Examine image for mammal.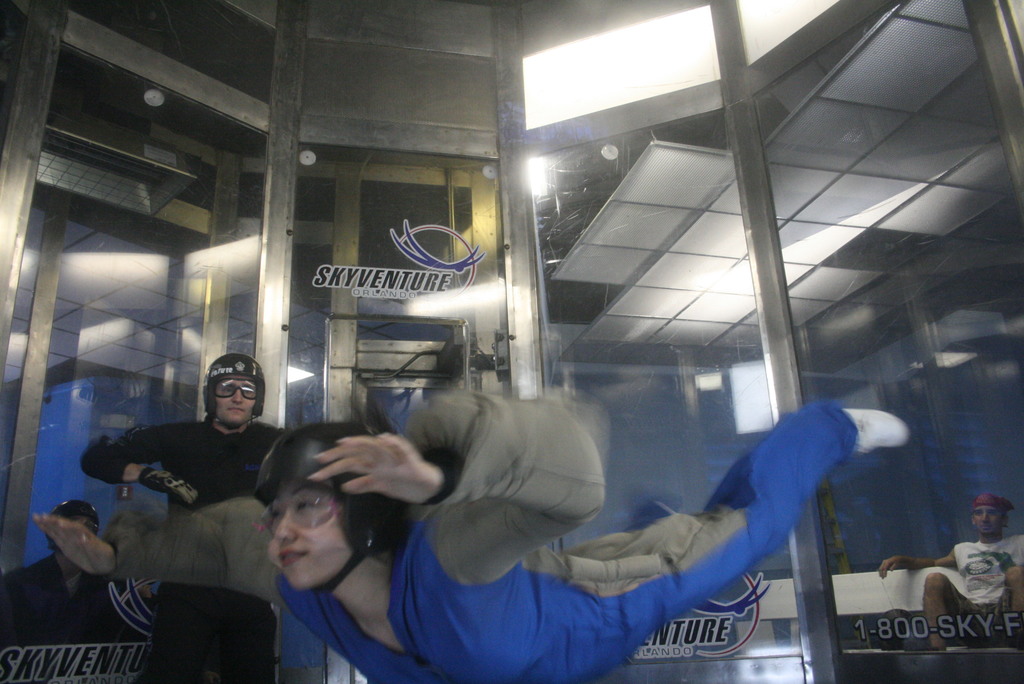
Examination result: [left=874, top=488, right=1023, bottom=647].
